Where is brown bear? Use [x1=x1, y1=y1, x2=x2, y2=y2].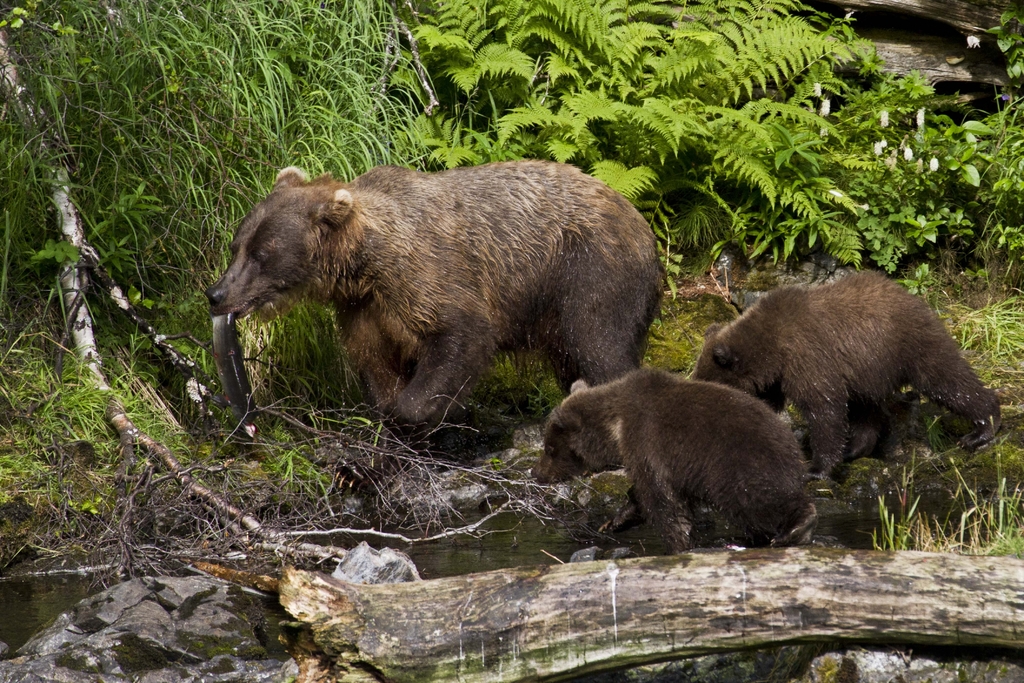
[x1=687, y1=267, x2=1002, y2=482].
